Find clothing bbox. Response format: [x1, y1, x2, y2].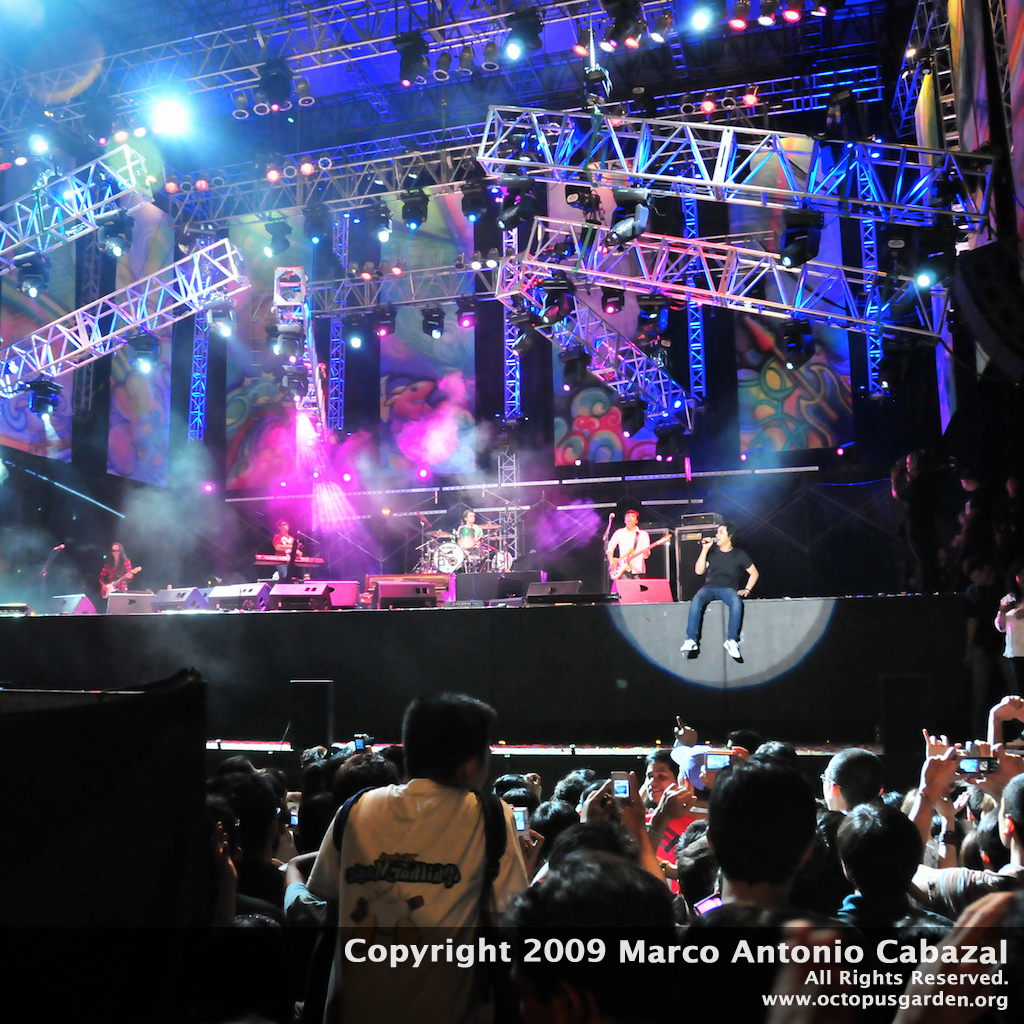
[95, 558, 139, 595].
